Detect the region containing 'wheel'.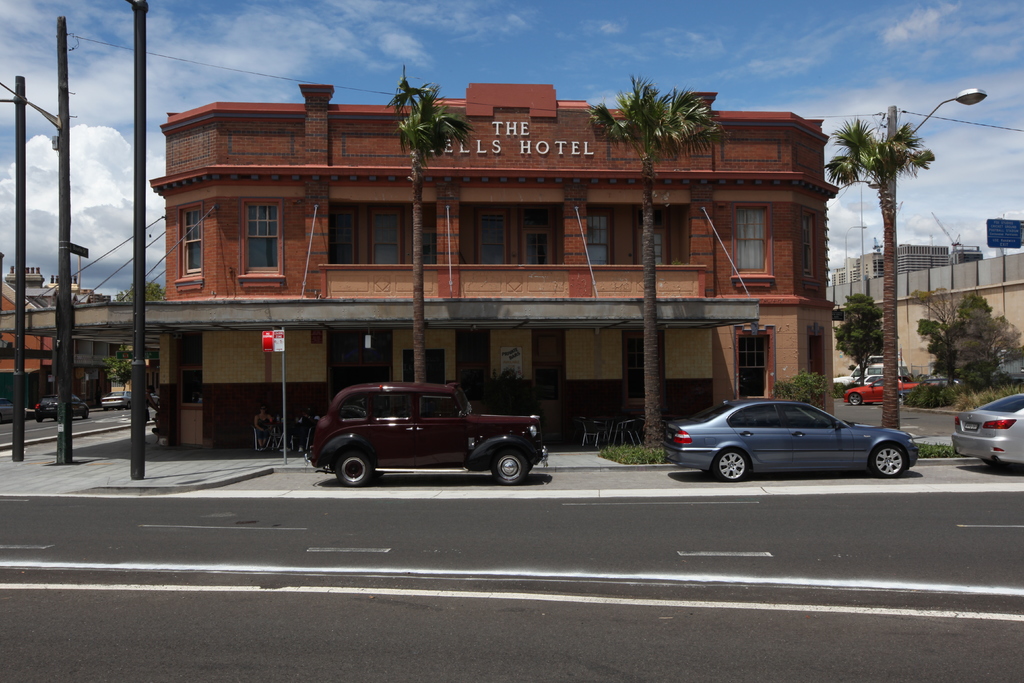
select_region(868, 442, 909, 476).
